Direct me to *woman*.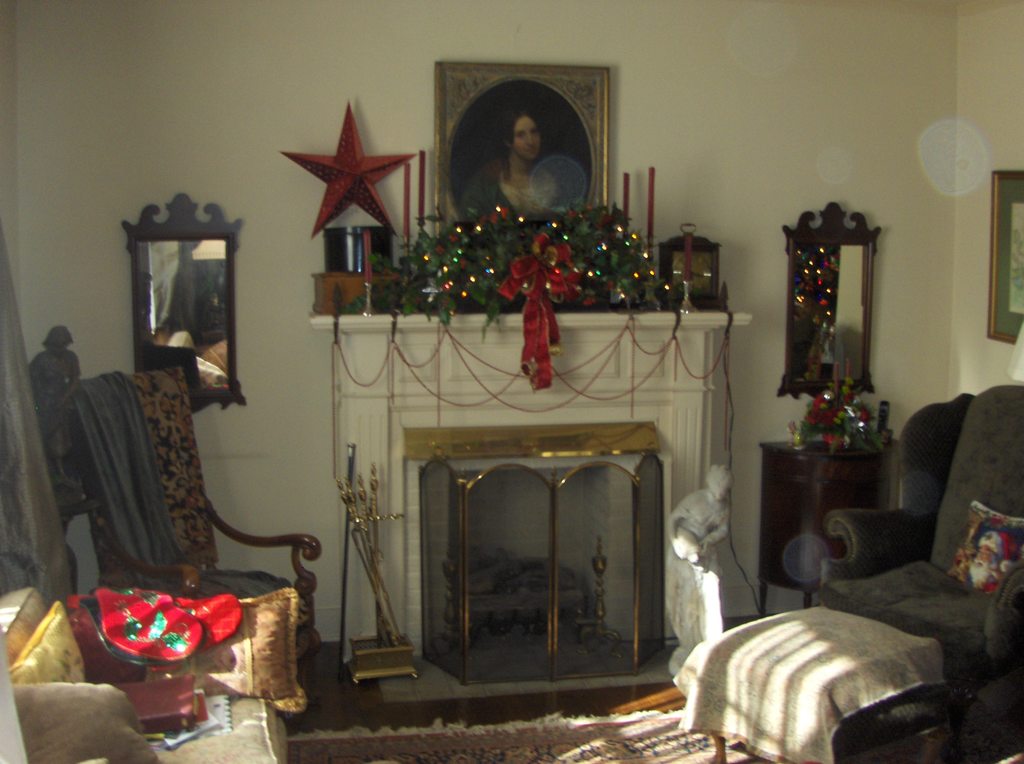
Direction: 440:77:606:220.
